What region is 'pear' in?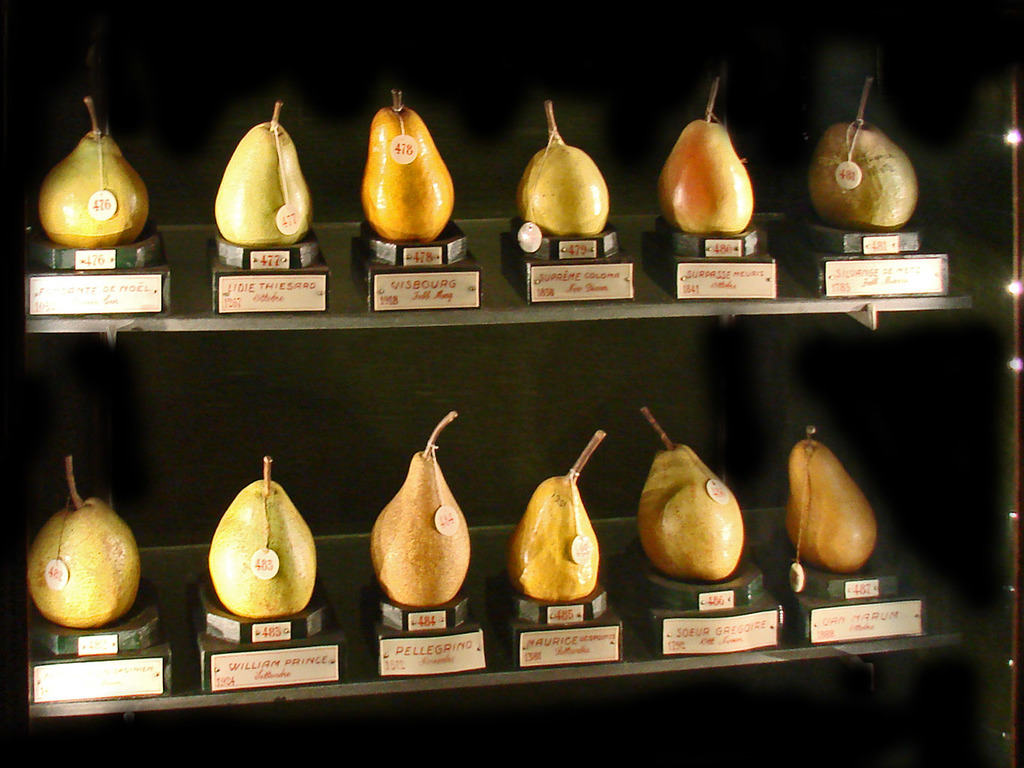
box=[209, 456, 315, 616].
